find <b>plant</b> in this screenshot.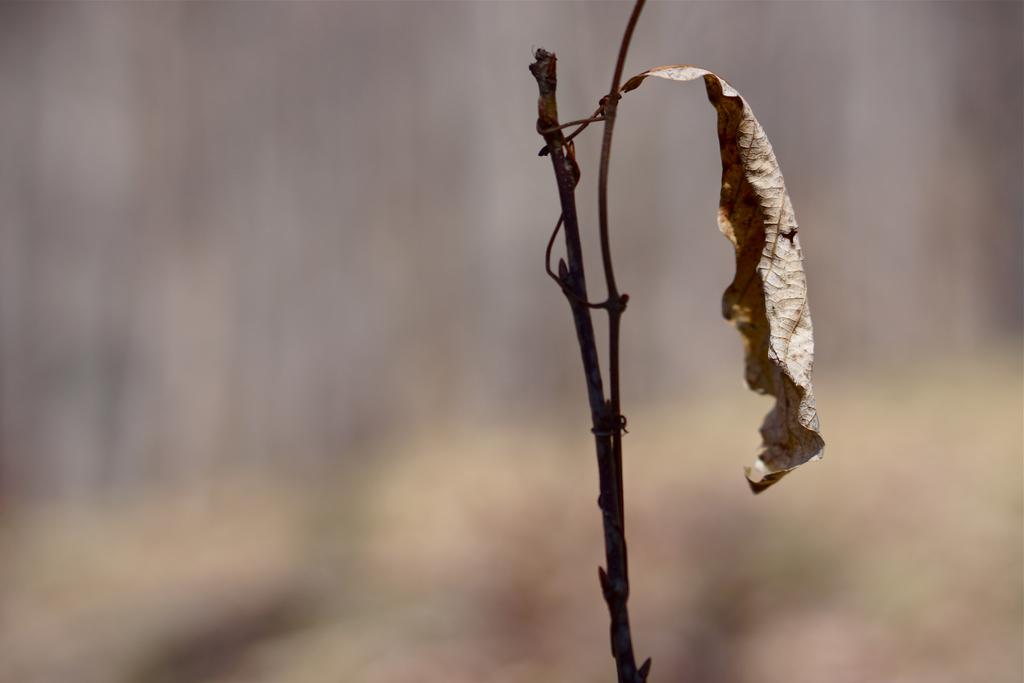
The bounding box for <b>plant</b> is region(522, 0, 826, 682).
